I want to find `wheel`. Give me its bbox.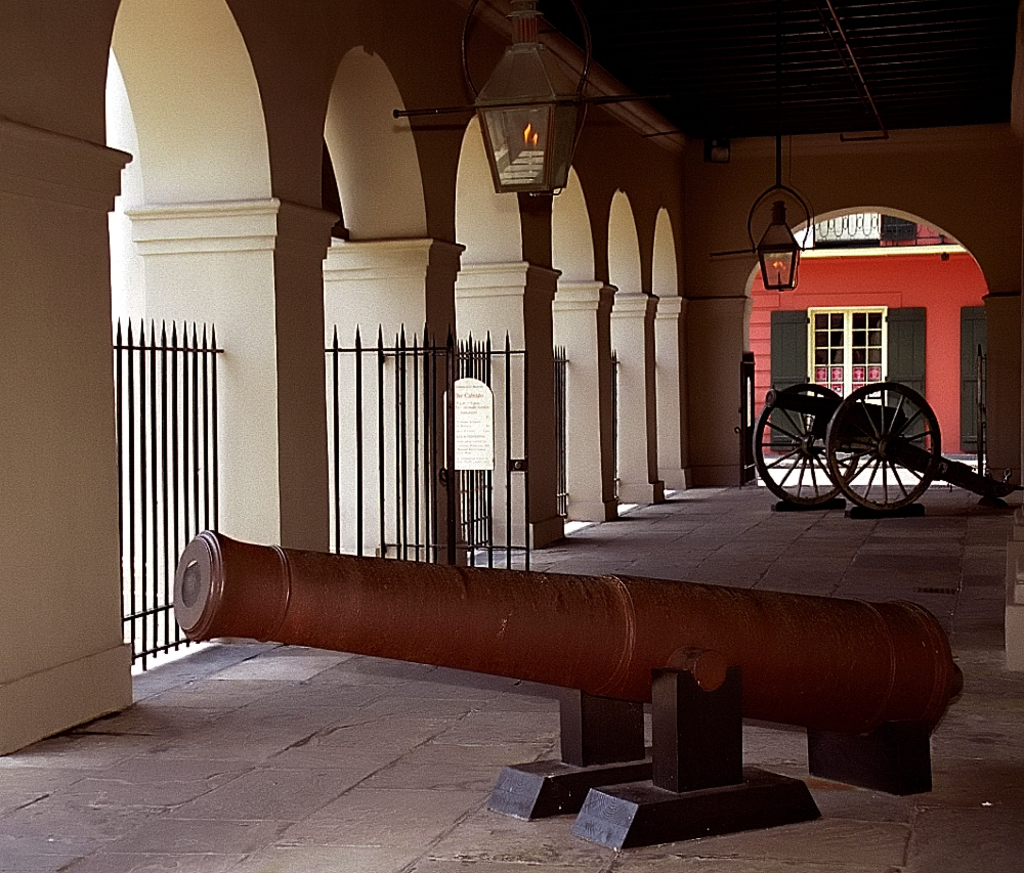
750/386/857/509.
